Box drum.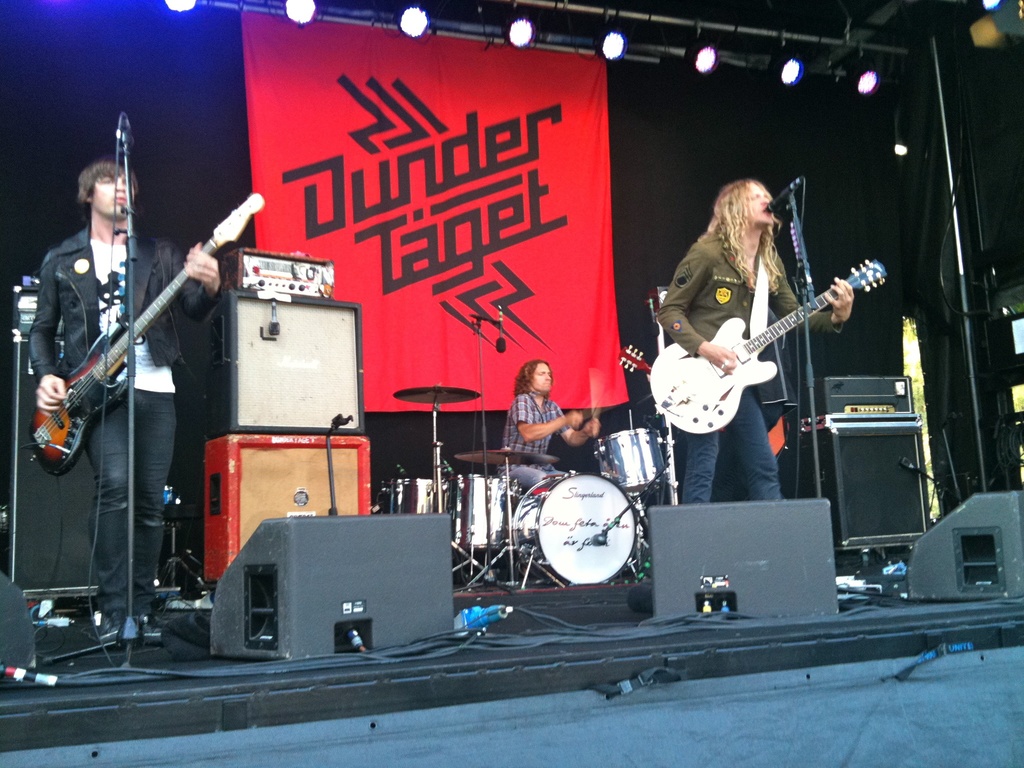
region(595, 428, 668, 495).
